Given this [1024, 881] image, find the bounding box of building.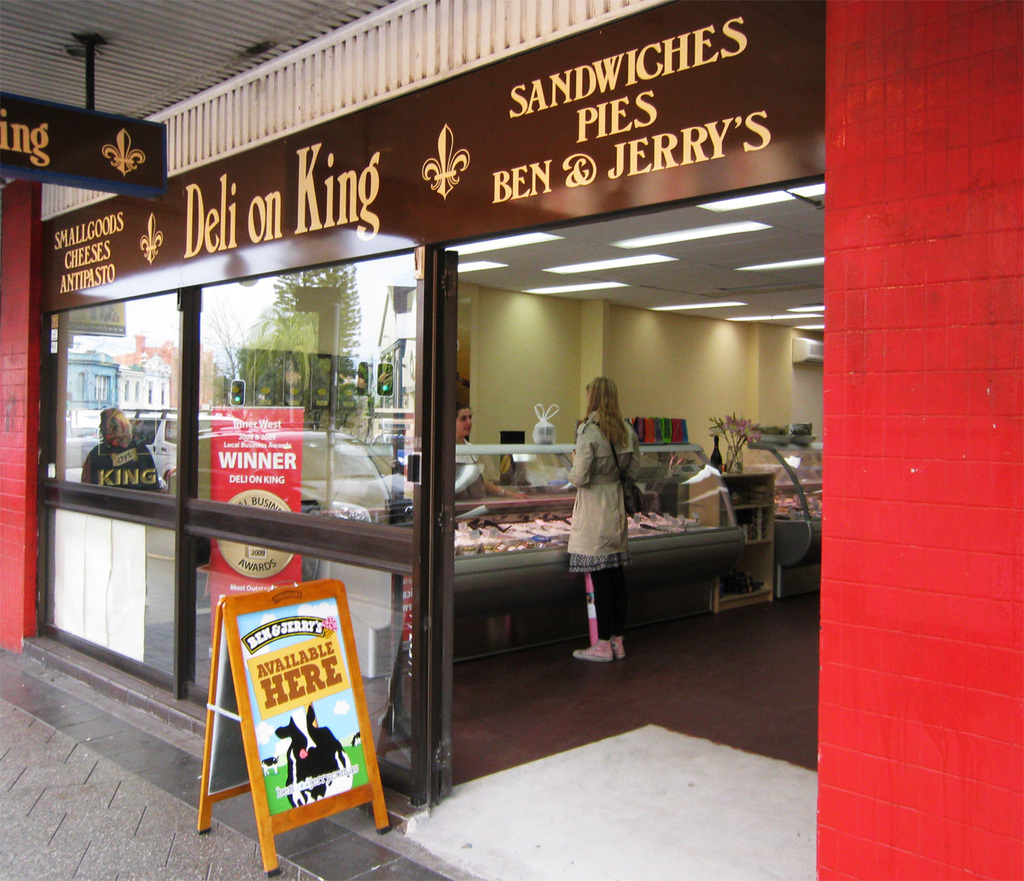
box=[0, 0, 1023, 879].
